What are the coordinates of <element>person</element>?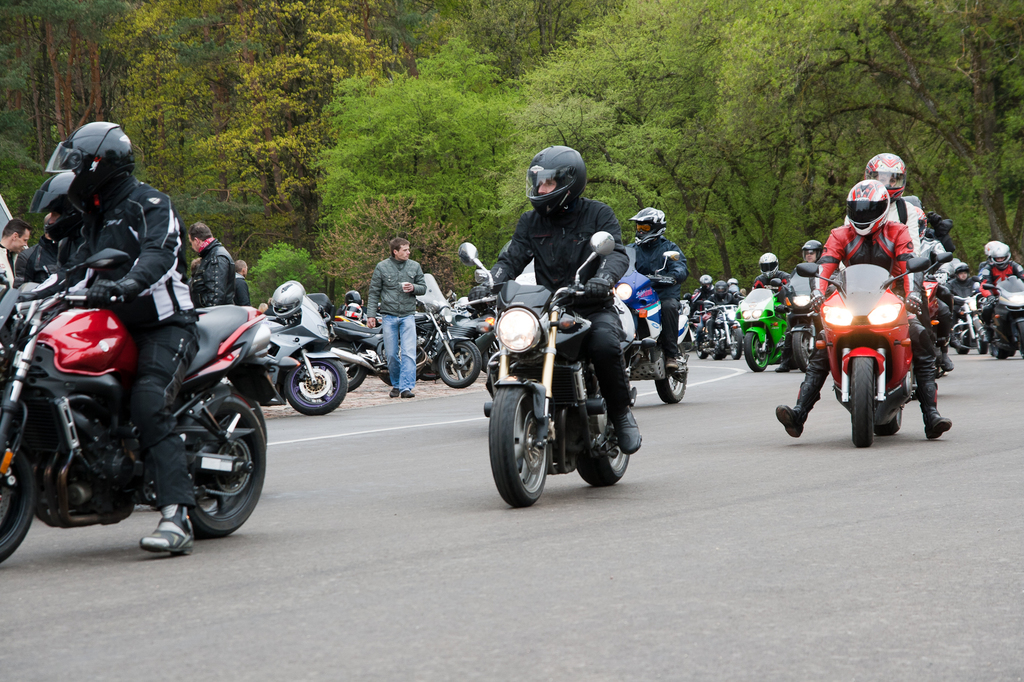
bbox=(689, 282, 709, 315).
